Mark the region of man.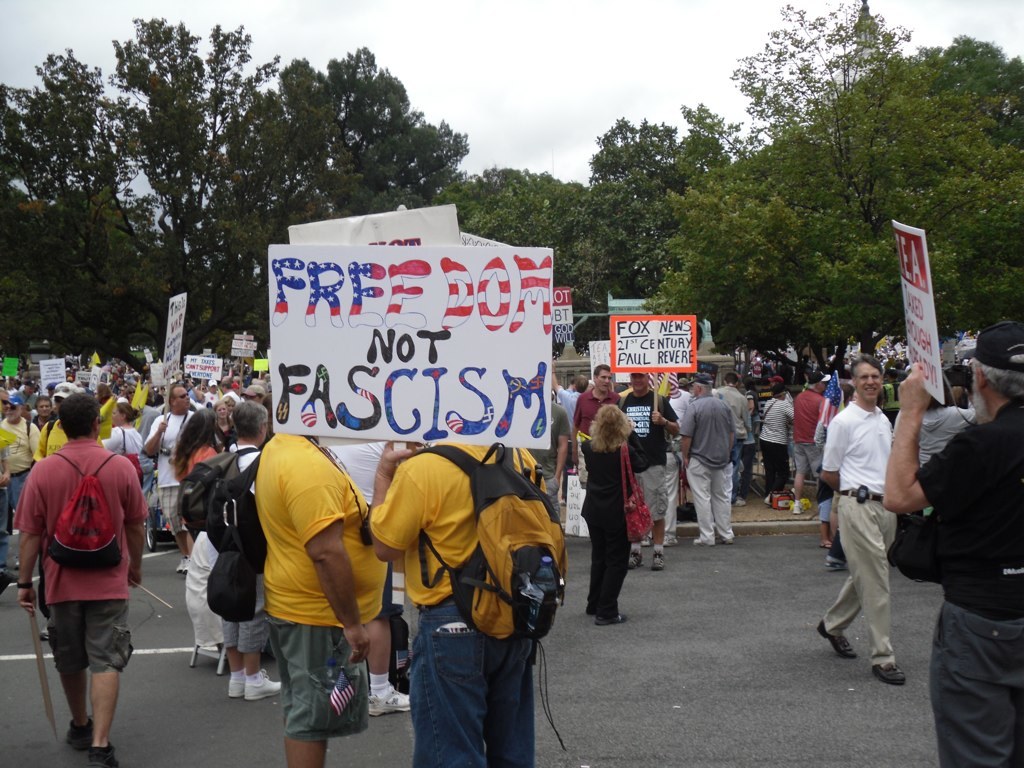
Region: box=[521, 391, 570, 505].
